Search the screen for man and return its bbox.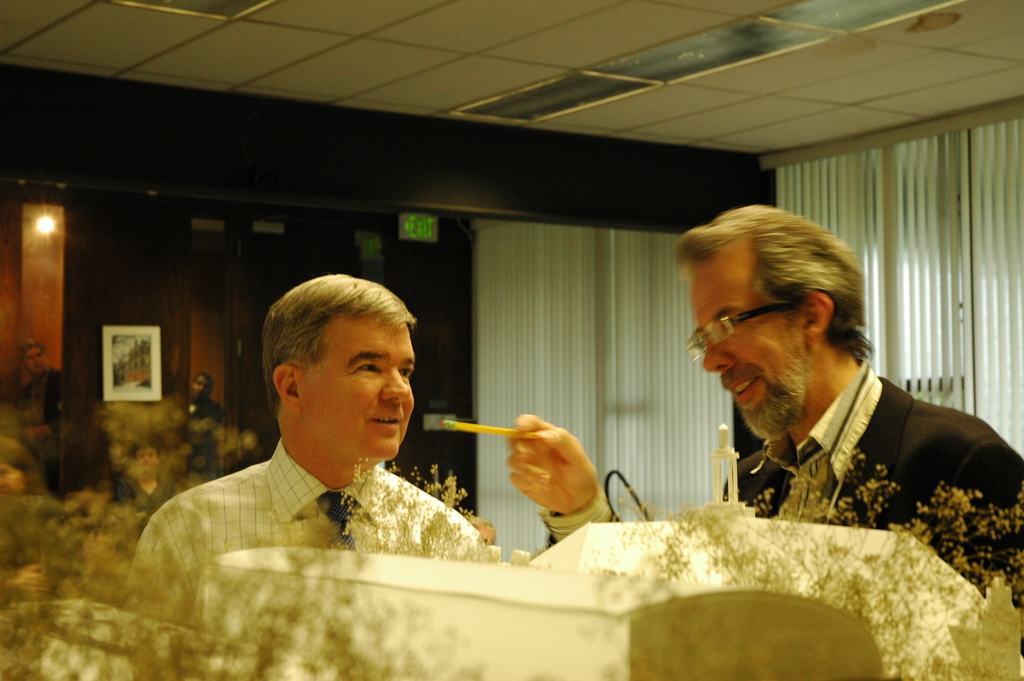
Found: [left=15, top=345, right=59, bottom=499].
